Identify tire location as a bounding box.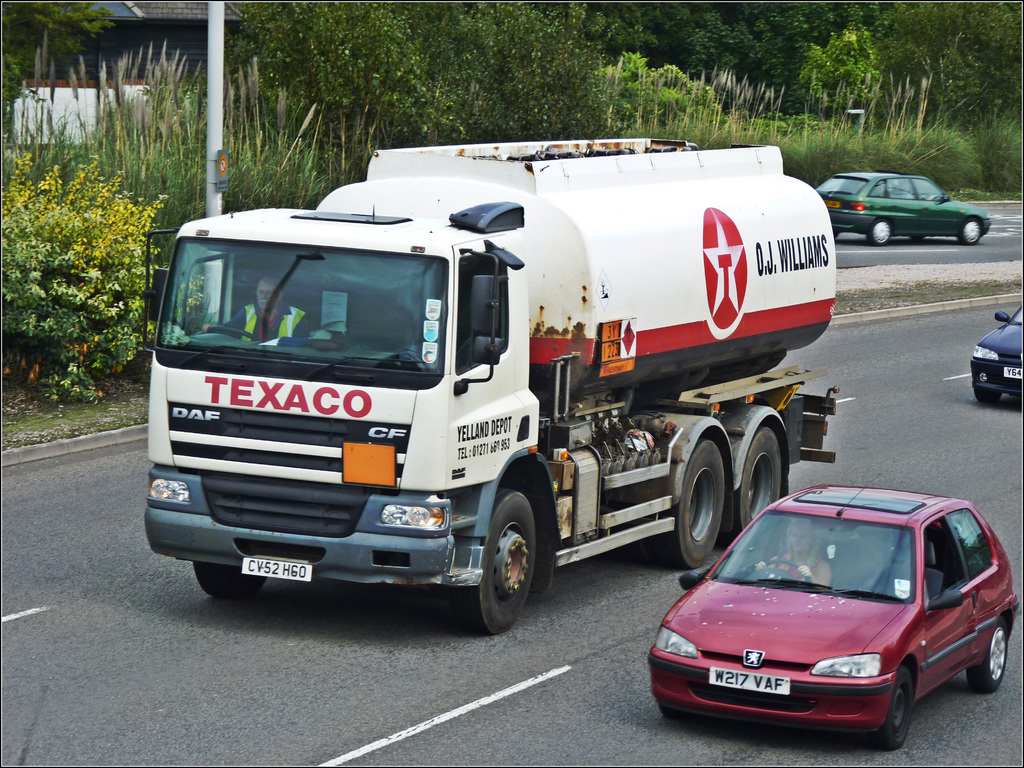
{"x1": 973, "y1": 622, "x2": 1011, "y2": 691}.
